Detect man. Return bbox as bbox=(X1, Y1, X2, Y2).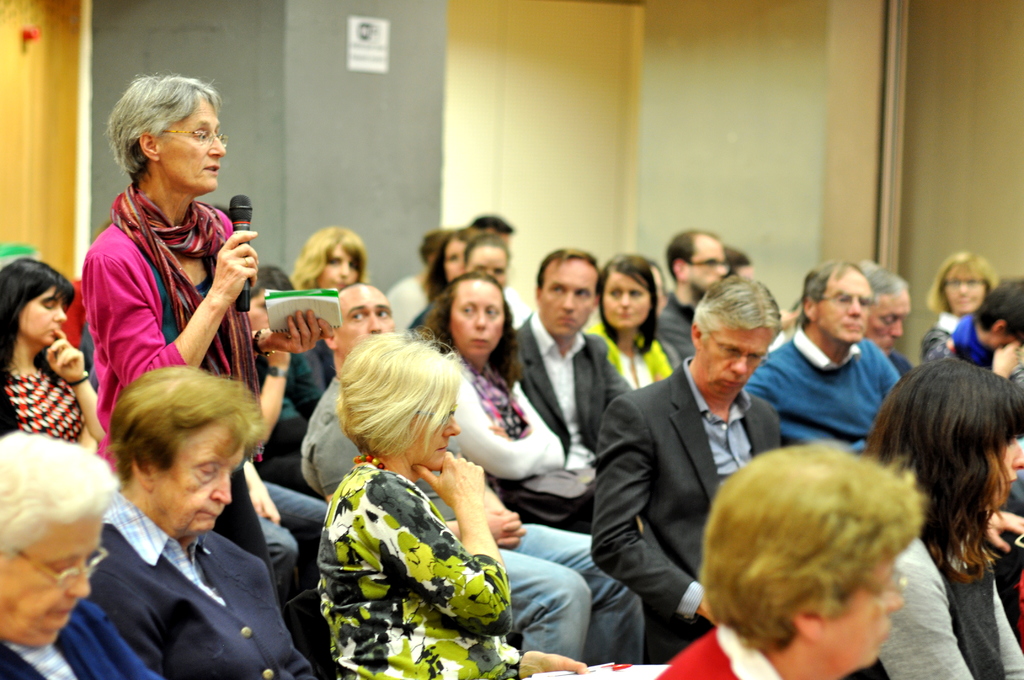
bbox=(470, 211, 516, 243).
